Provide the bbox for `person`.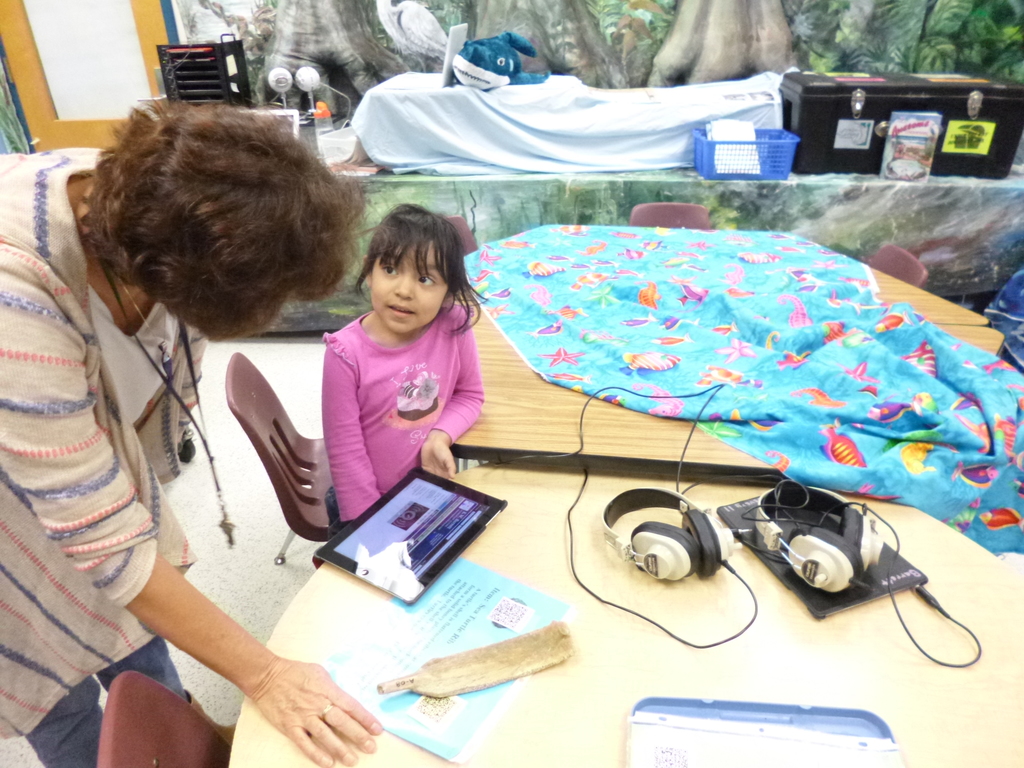
x1=0, y1=99, x2=383, y2=767.
